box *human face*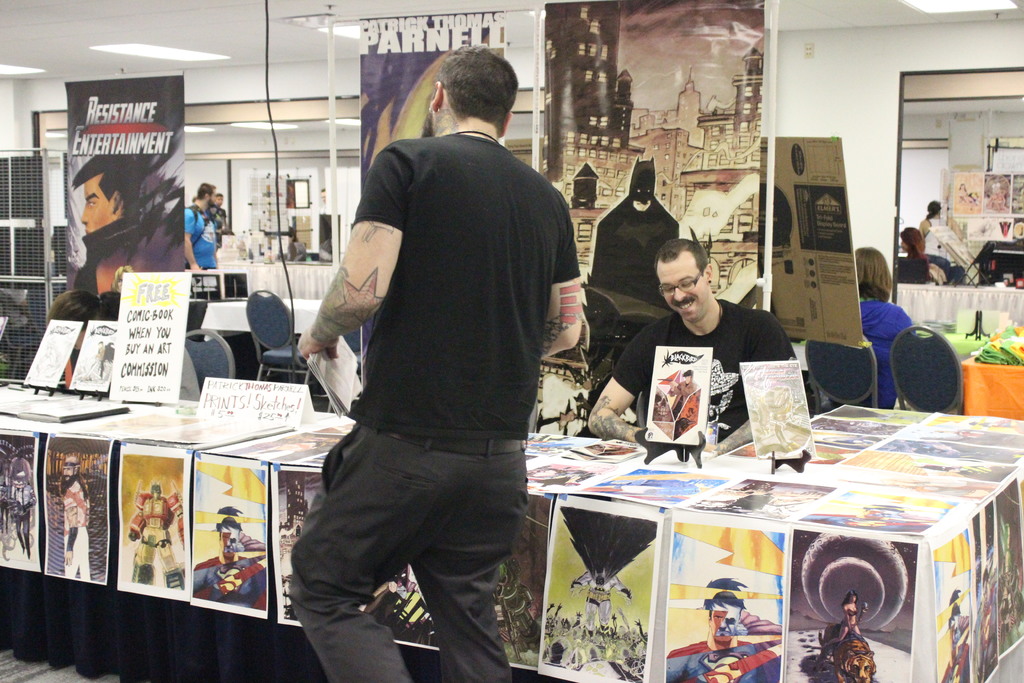
rect(210, 191, 214, 204)
